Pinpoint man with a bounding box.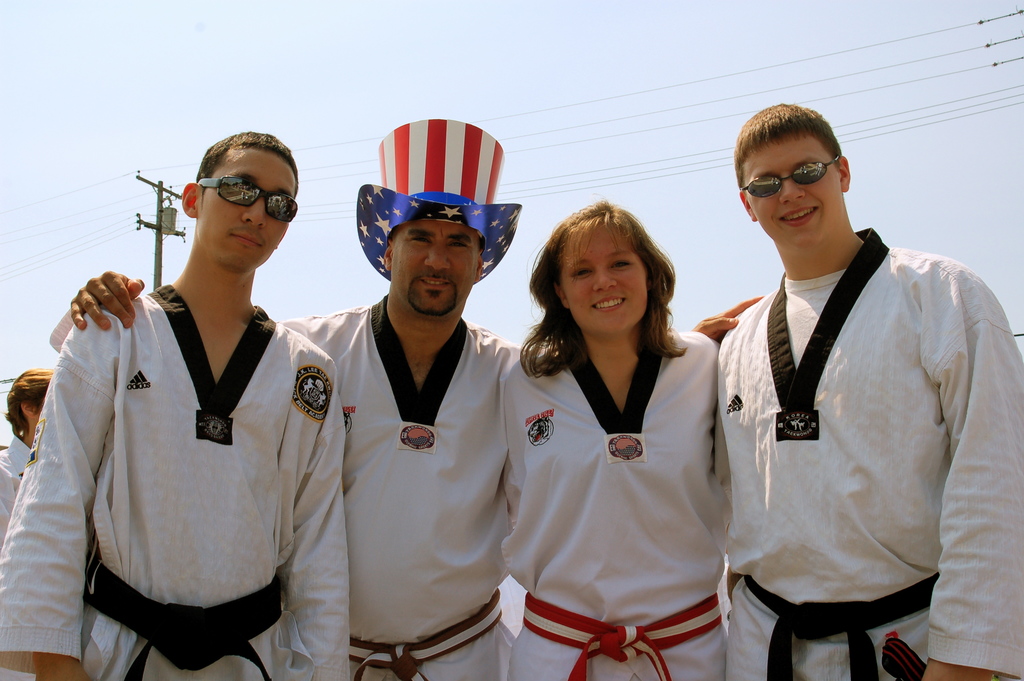
716, 105, 1023, 680.
